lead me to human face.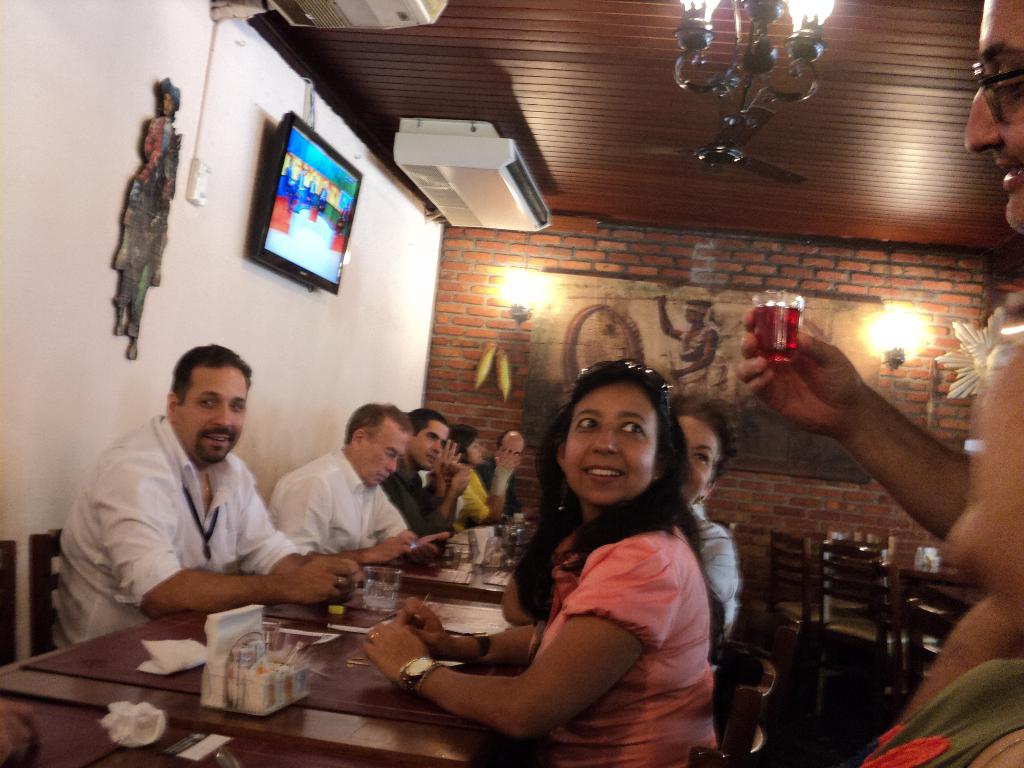
Lead to l=963, t=0, r=1023, b=230.
